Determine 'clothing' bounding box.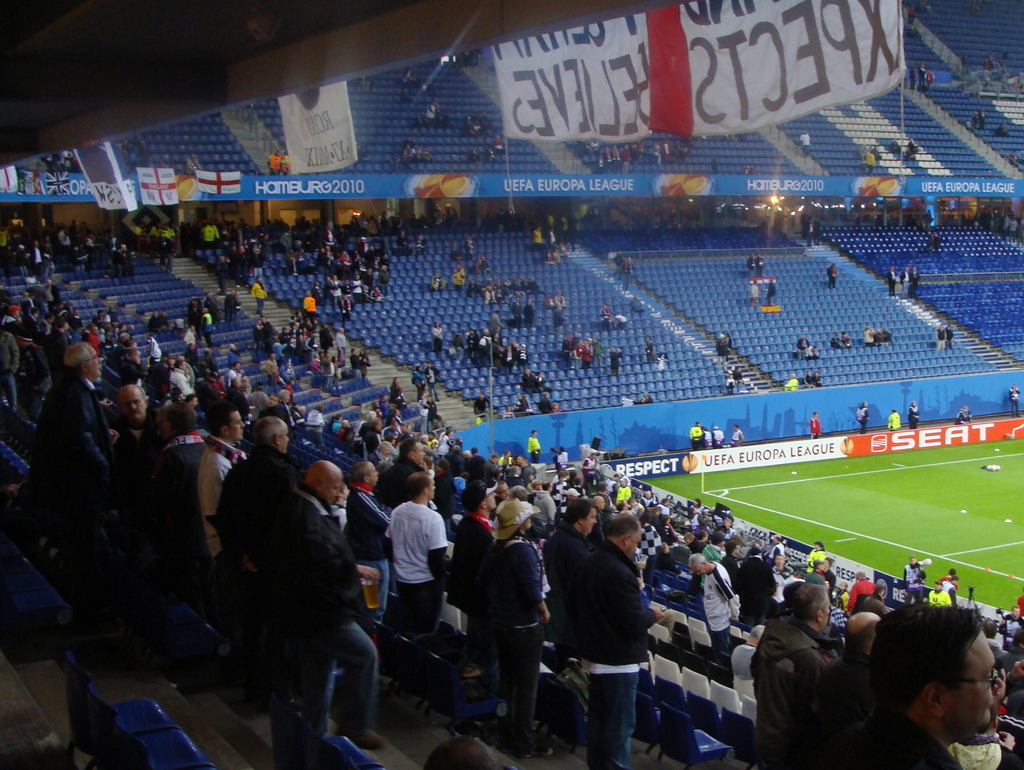
Determined: pyautogui.locateOnScreen(443, 509, 497, 712).
